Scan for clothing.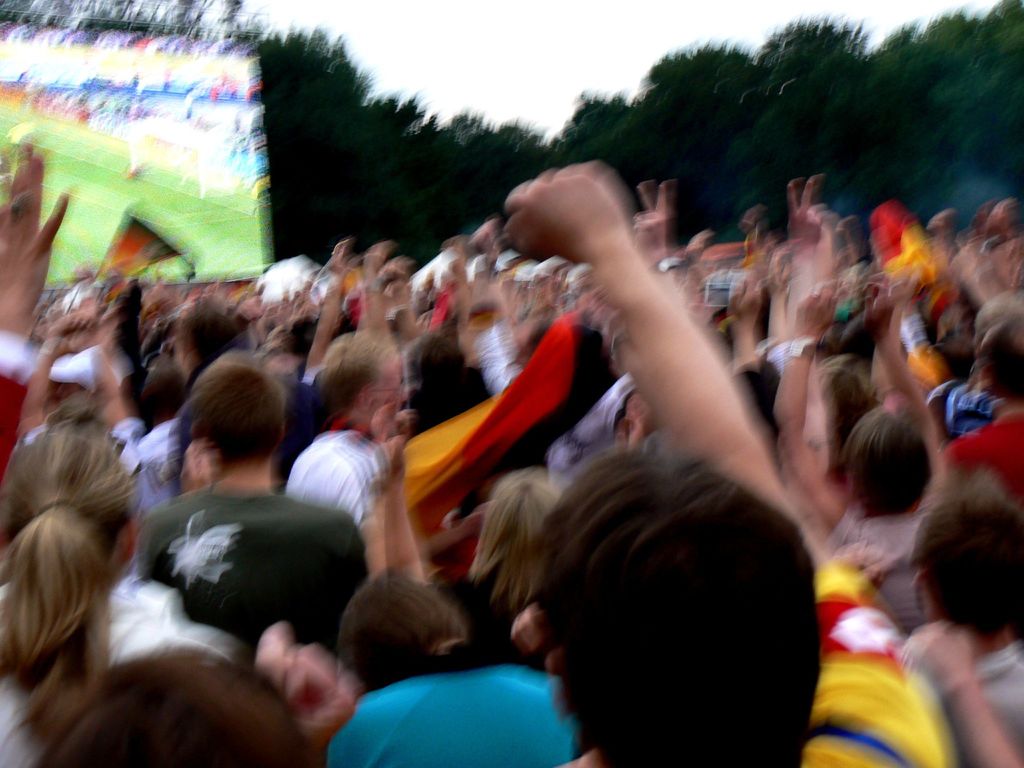
Scan result: rect(531, 371, 636, 494).
